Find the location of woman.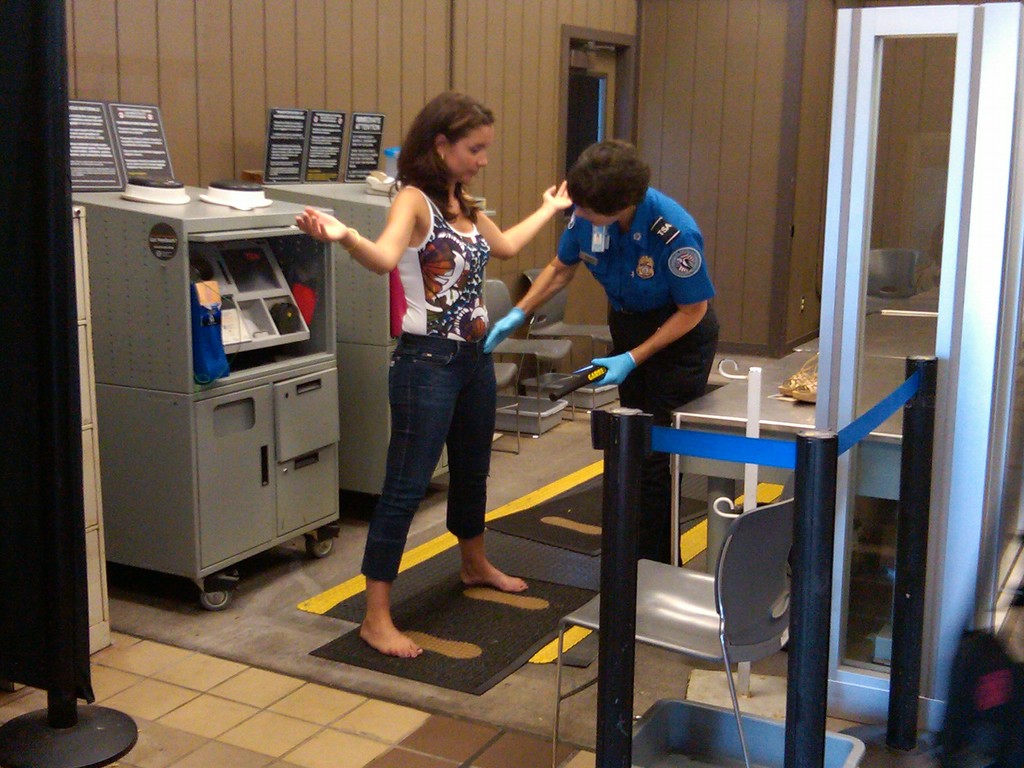
Location: 322 105 522 654.
